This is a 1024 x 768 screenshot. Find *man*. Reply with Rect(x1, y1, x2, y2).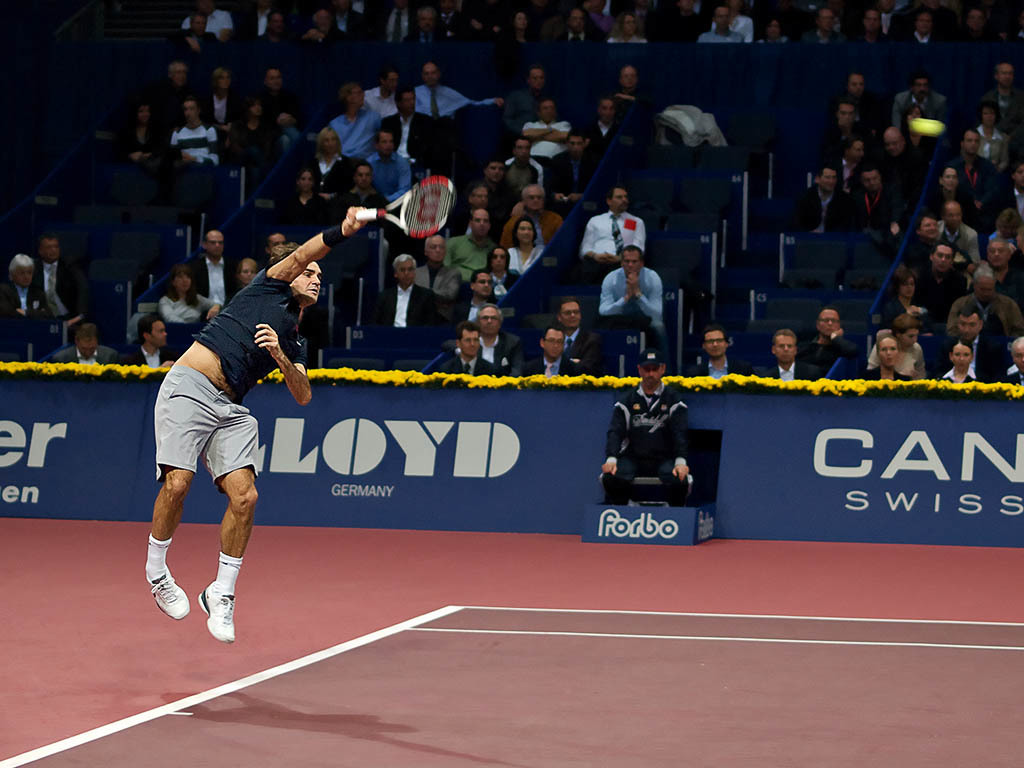
Rect(439, 206, 487, 284).
